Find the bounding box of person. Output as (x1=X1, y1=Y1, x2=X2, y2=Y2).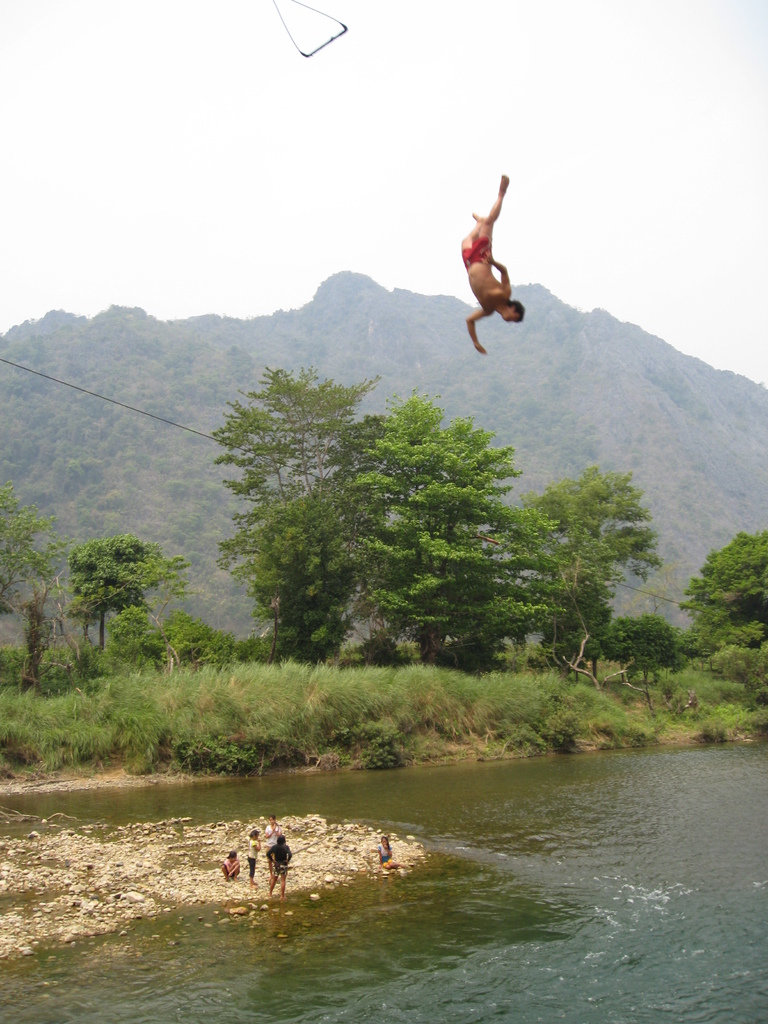
(x1=258, y1=805, x2=279, y2=835).
